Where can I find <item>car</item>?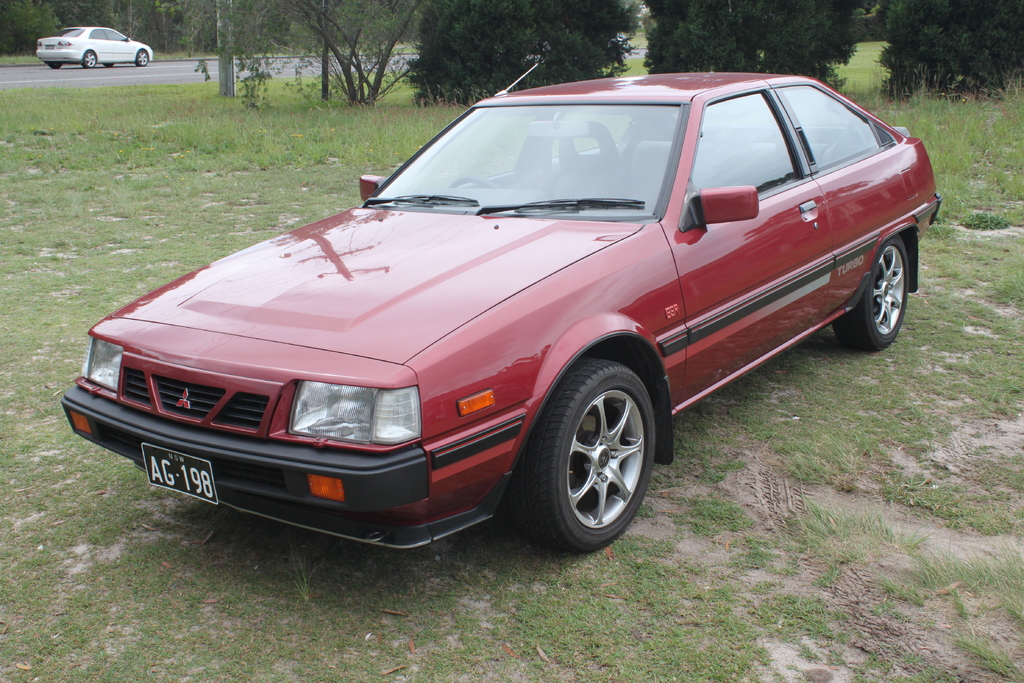
You can find it at bbox(60, 63, 940, 557).
